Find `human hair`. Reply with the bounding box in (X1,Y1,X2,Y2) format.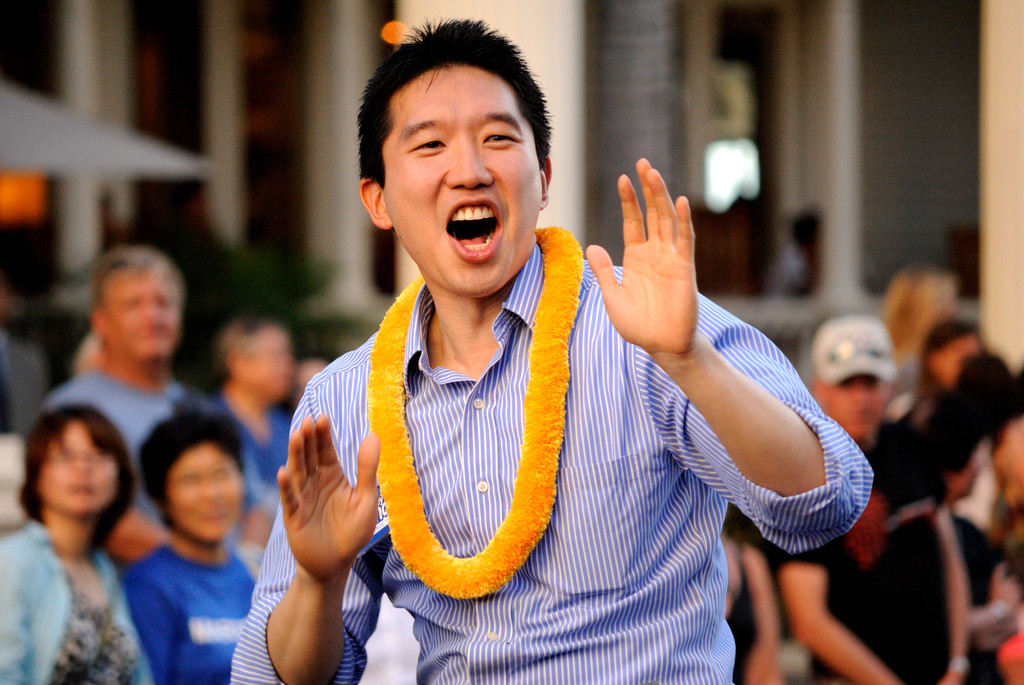
(913,319,982,399).
